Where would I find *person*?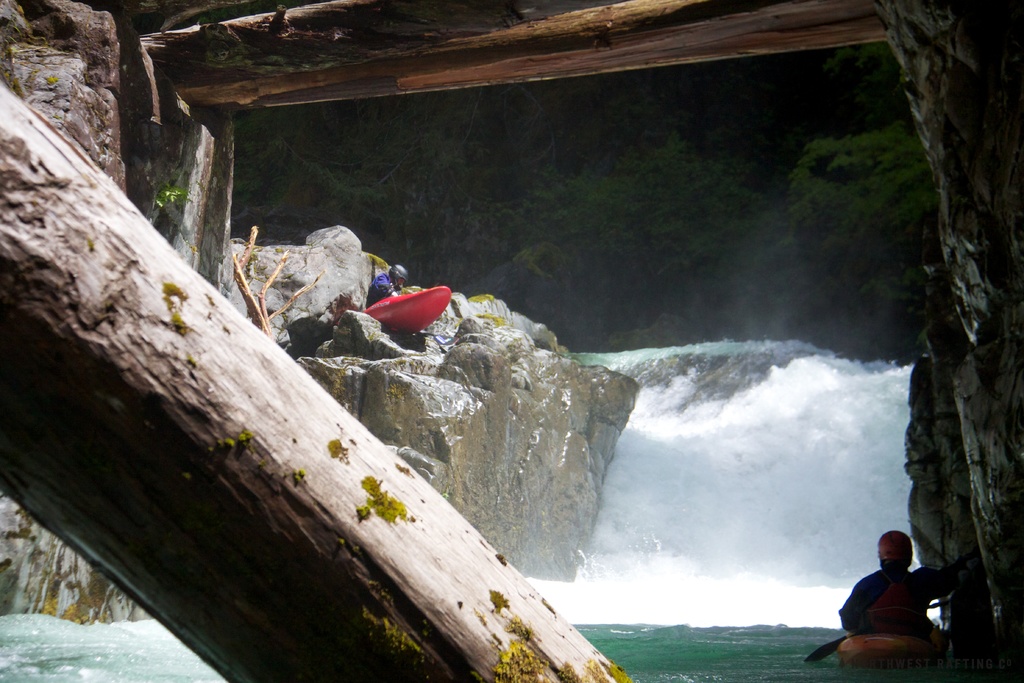
At {"left": 837, "top": 557, "right": 959, "bottom": 630}.
